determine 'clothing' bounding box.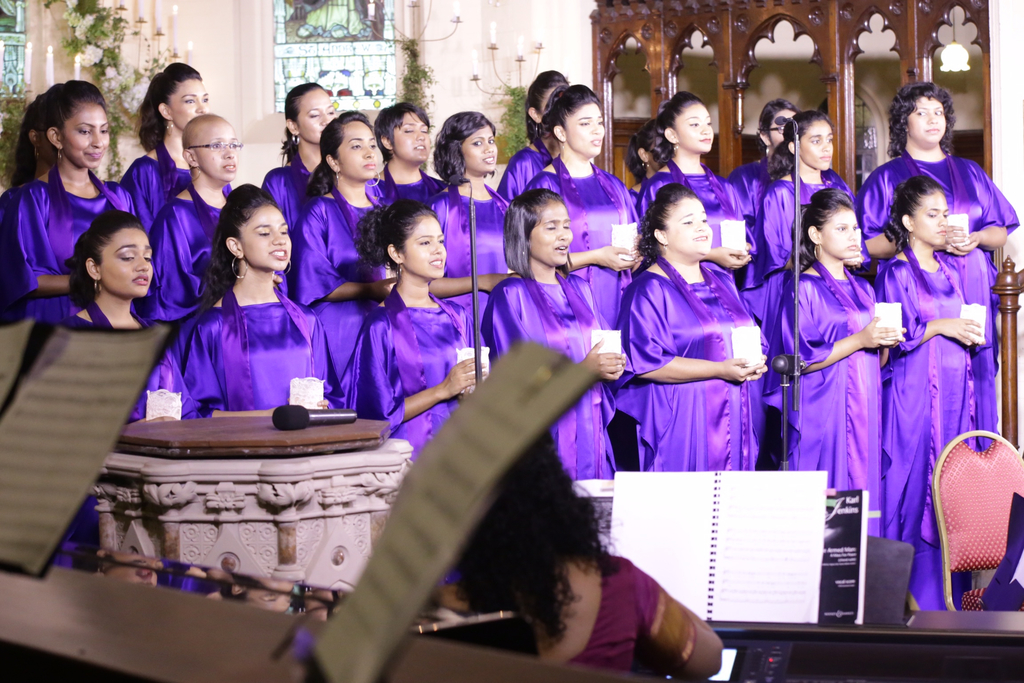
Determined: [423,176,512,340].
